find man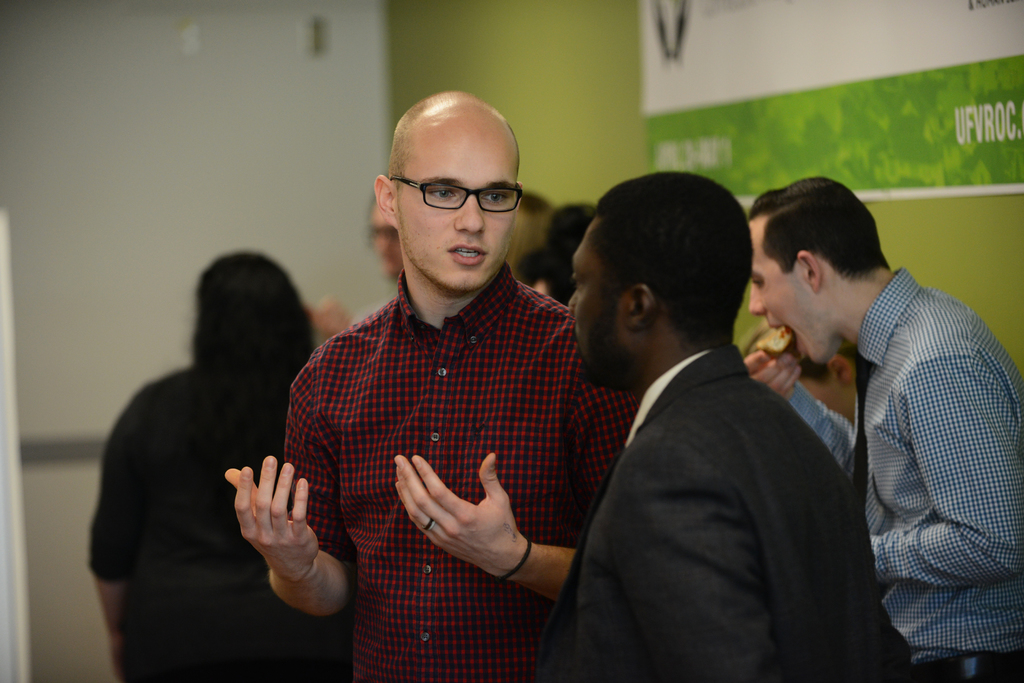
box(220, 88, 635, 682)
